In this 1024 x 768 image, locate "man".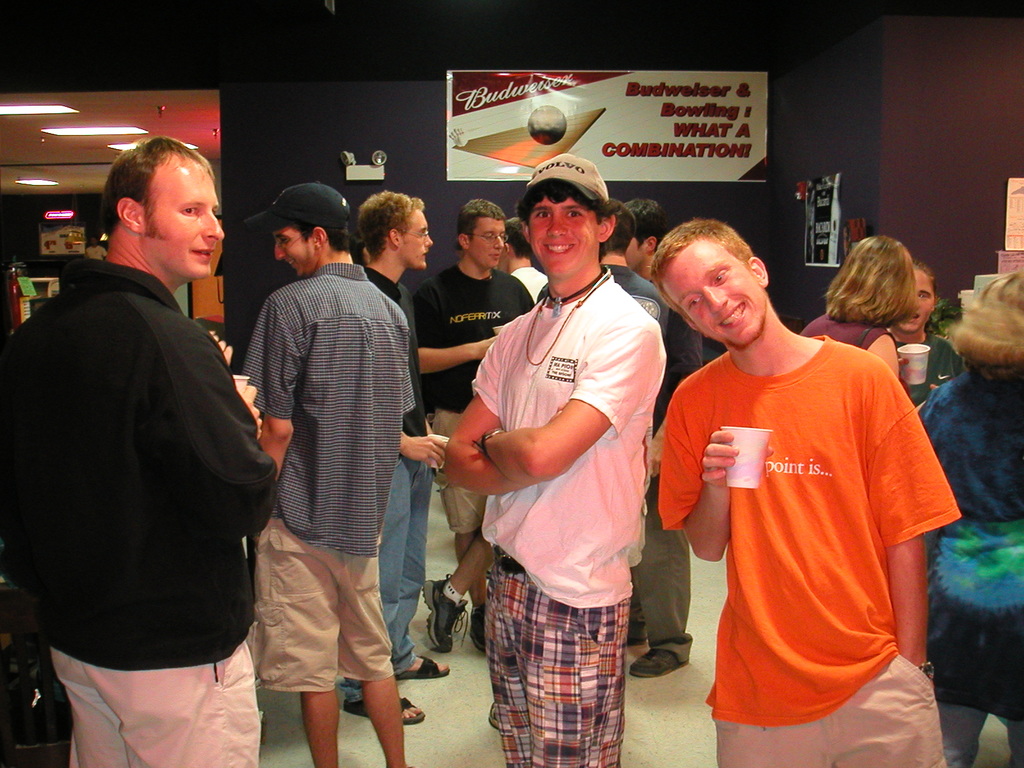
Bounding box: BBox(646, 218, 964, 767).
